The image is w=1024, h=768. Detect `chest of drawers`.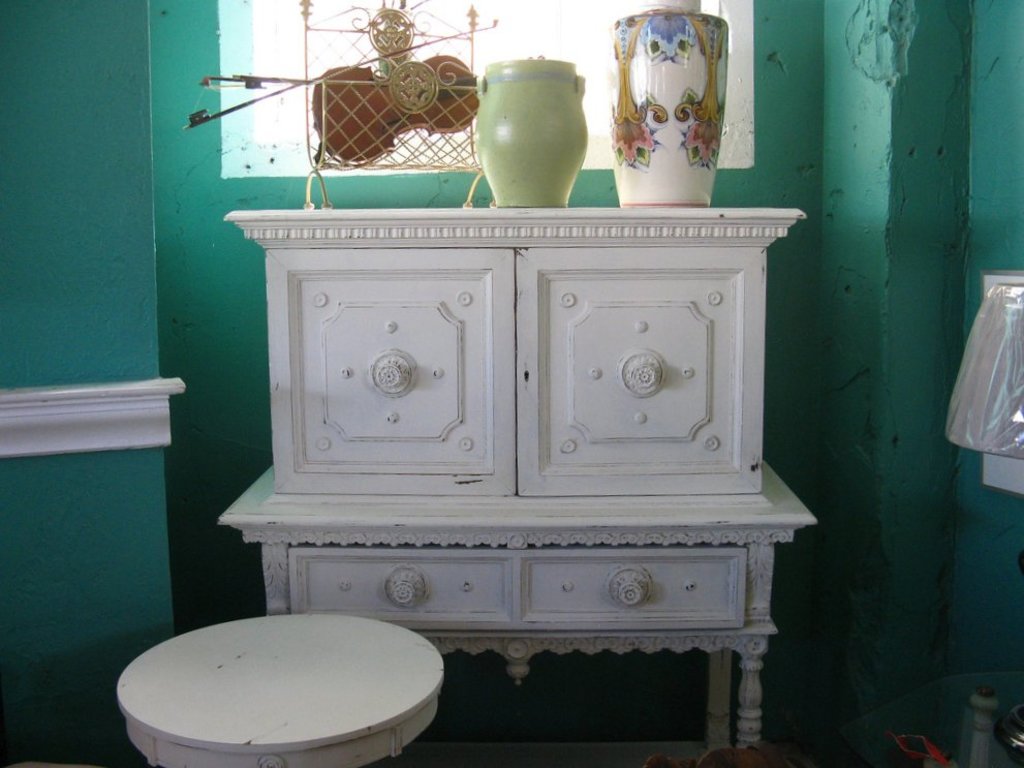
Detection: [x1=215, y1=457, x2=817, y2=748].
